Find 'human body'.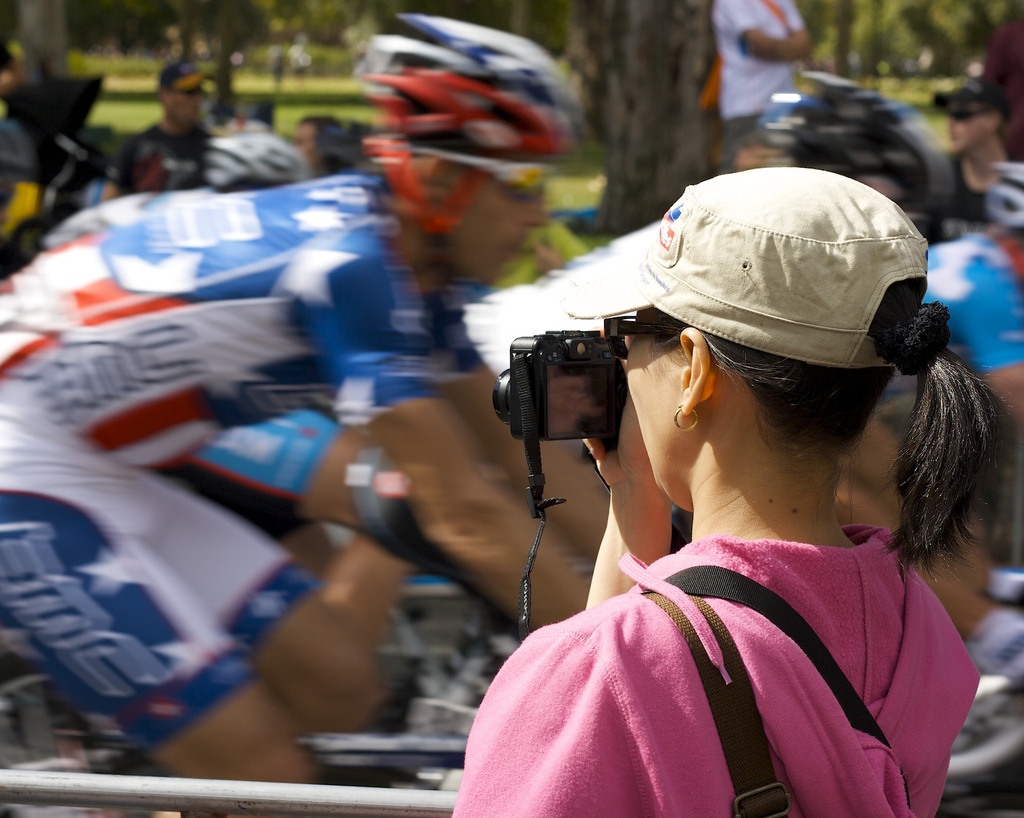
rect(399, 179, 1005, 808).
